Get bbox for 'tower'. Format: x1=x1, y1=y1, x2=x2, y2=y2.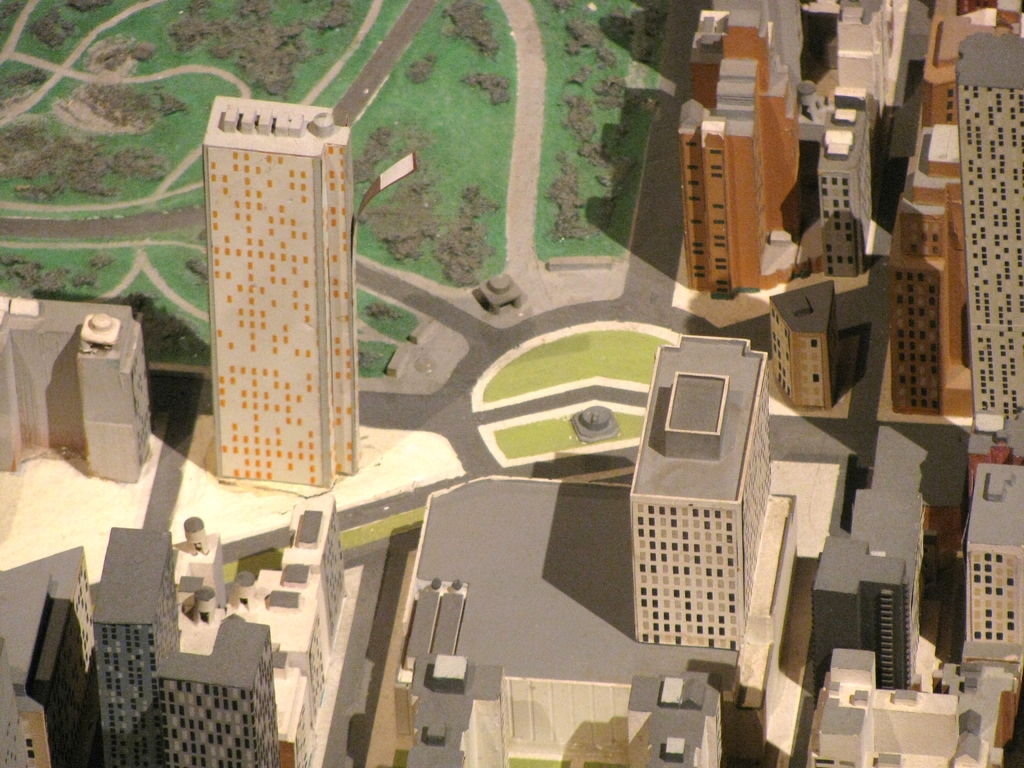
x1=961, y1=461, x2=1023, y2=647.
